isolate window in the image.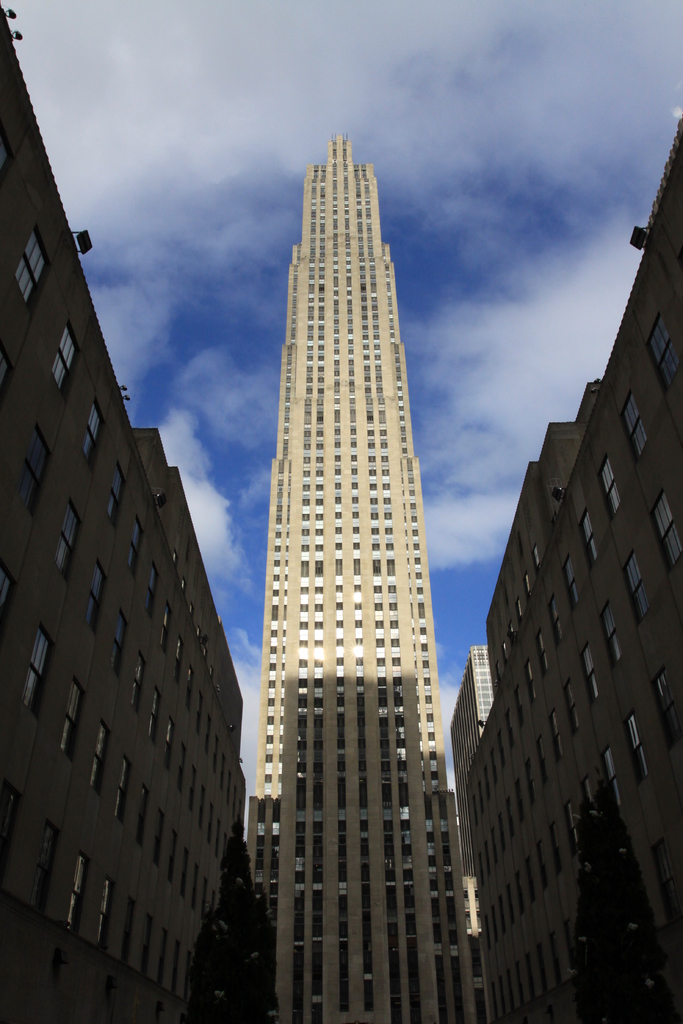
Isolated region: [x1=648, y1=673, x2=682, y2=734].
